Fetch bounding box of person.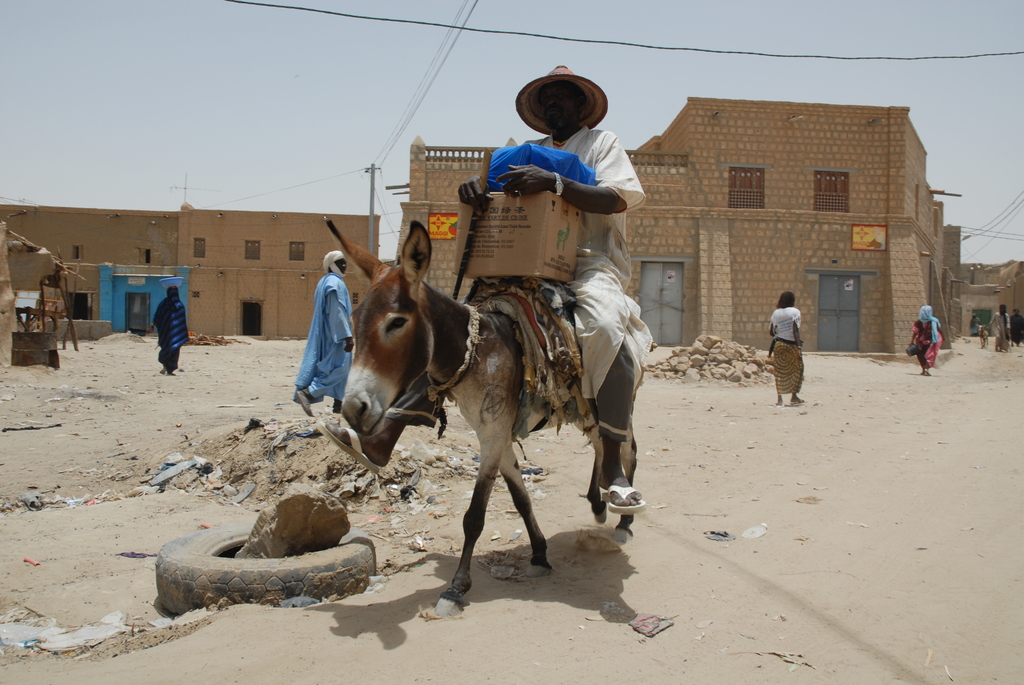
Bbox: {"left": 1011, "top": 308, "right": 1023, "bottom": 346}.
